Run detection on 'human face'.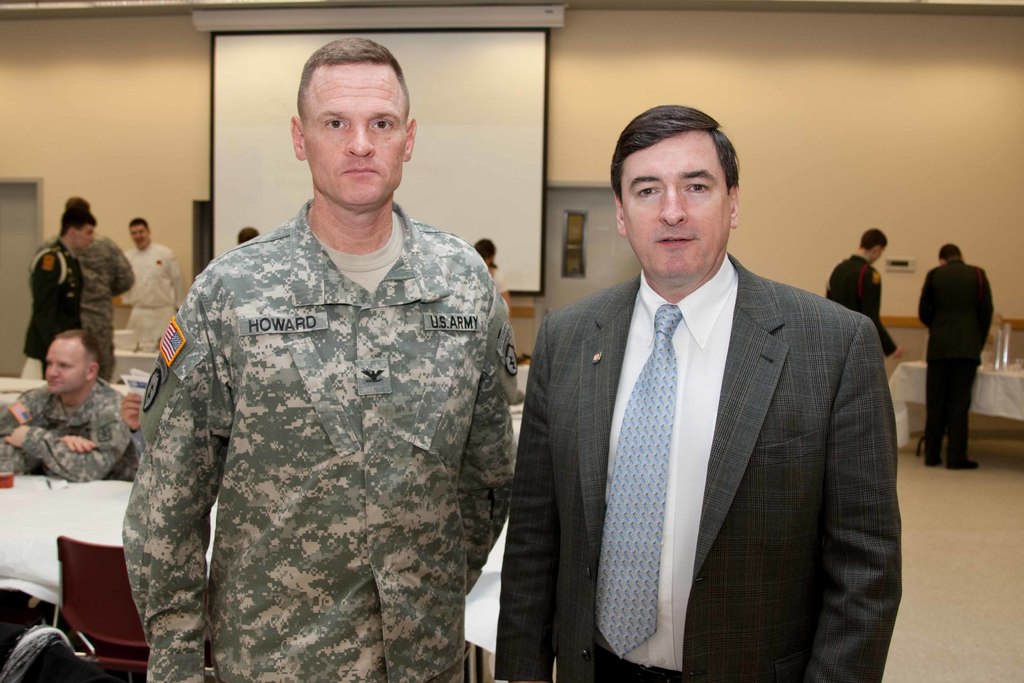
Result: l=45, t=338, r=88, b=399.
